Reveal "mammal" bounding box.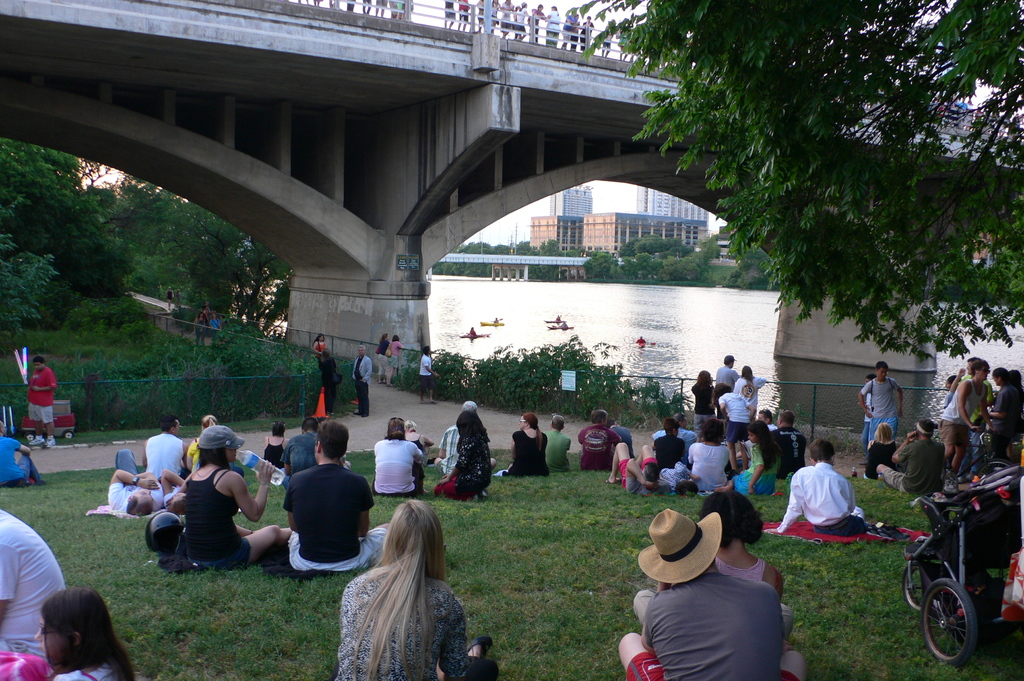
Revealed: bbox=[166, 422, 292, 571].
